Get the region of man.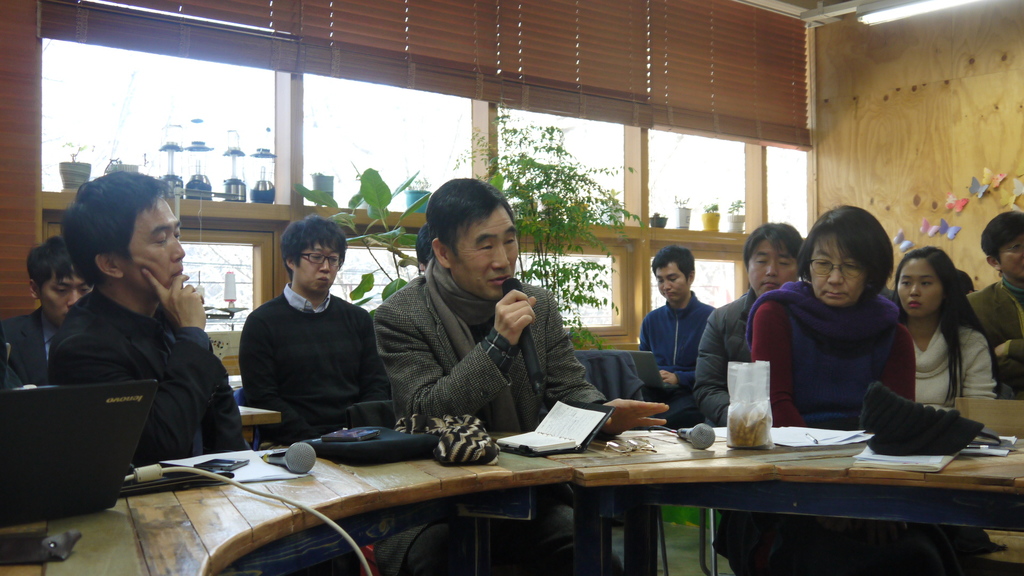
965:212:1023:397.
